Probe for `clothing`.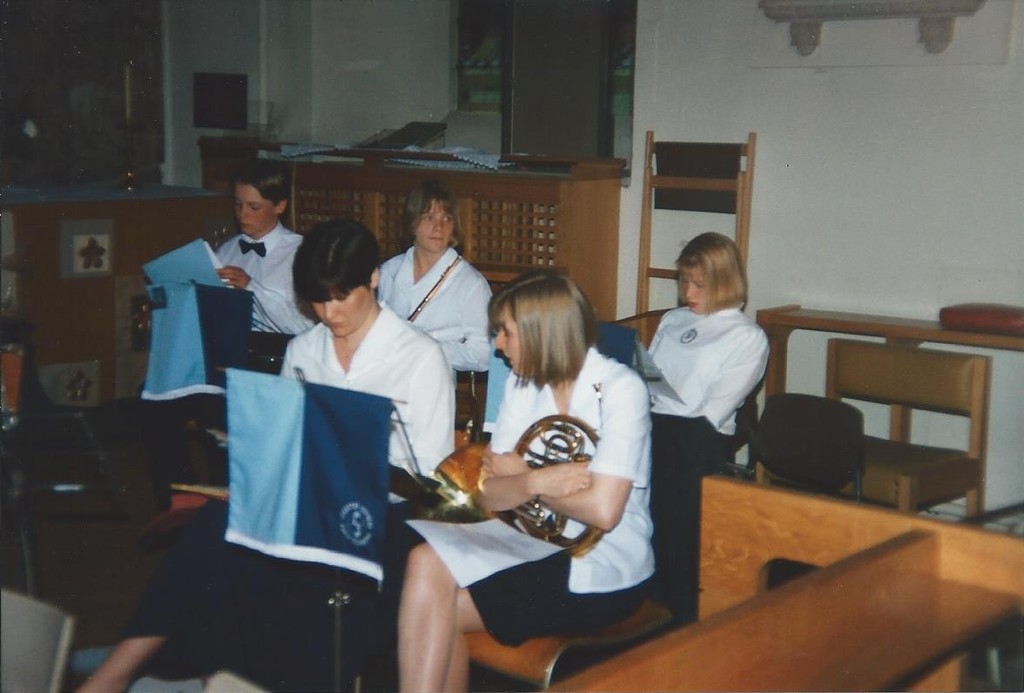
Probe result: <bbox>121, 295, 455, 692</bbox>.
